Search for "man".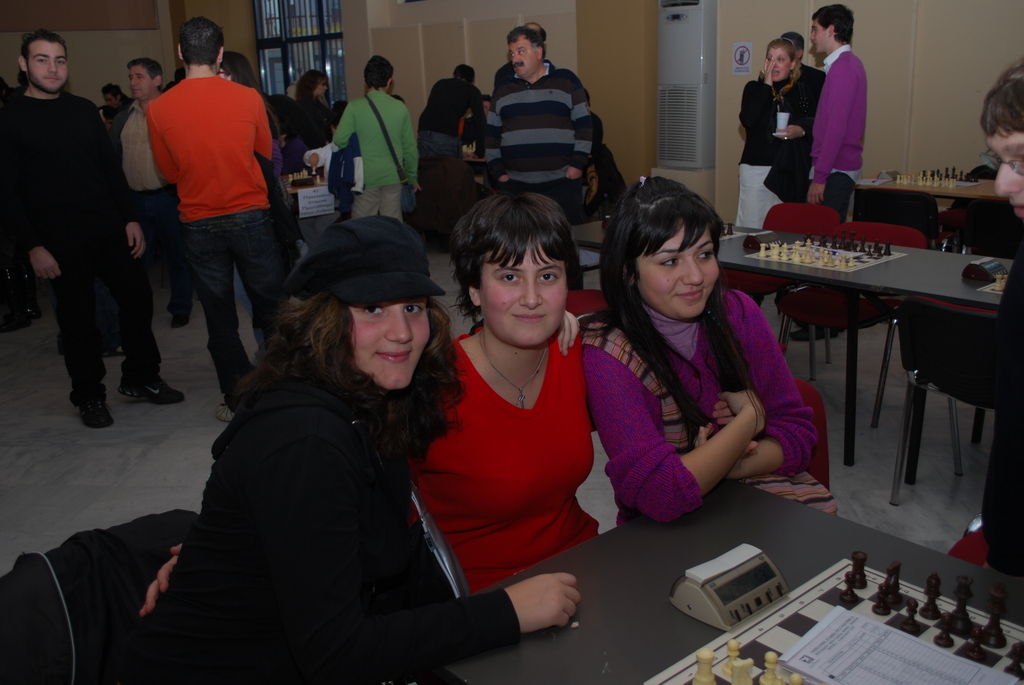
Found at {"x1": 778, "y1": 29, "x2": 825, "y2": 98}.
